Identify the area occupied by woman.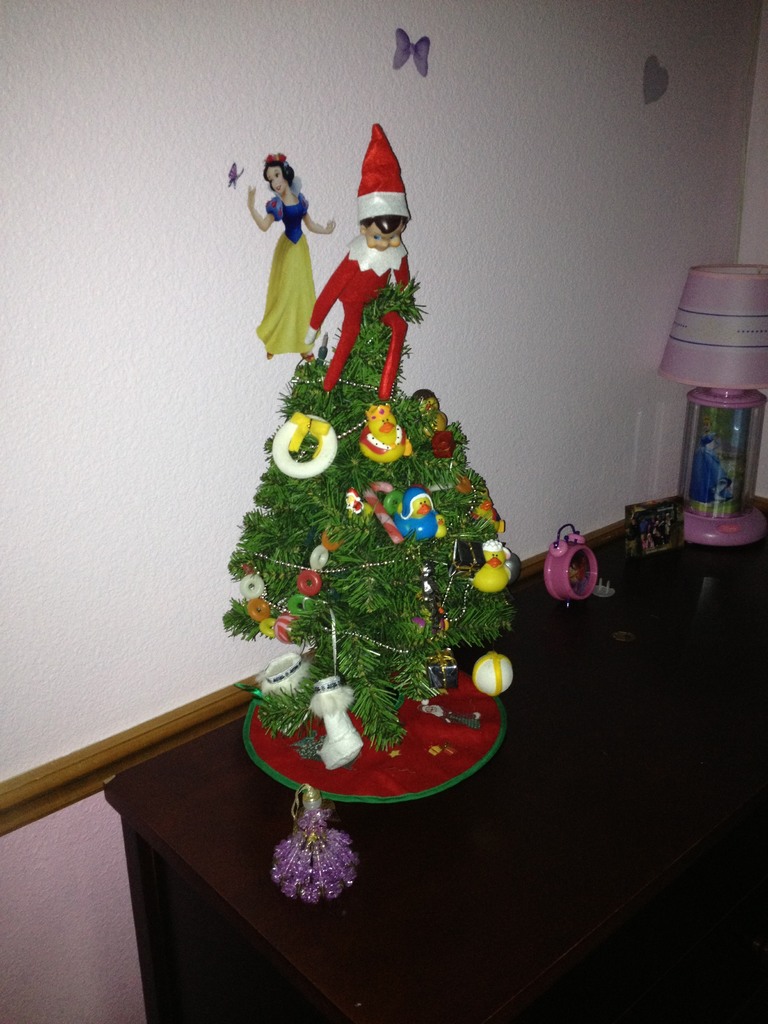
Area: 242/147/338/359.
